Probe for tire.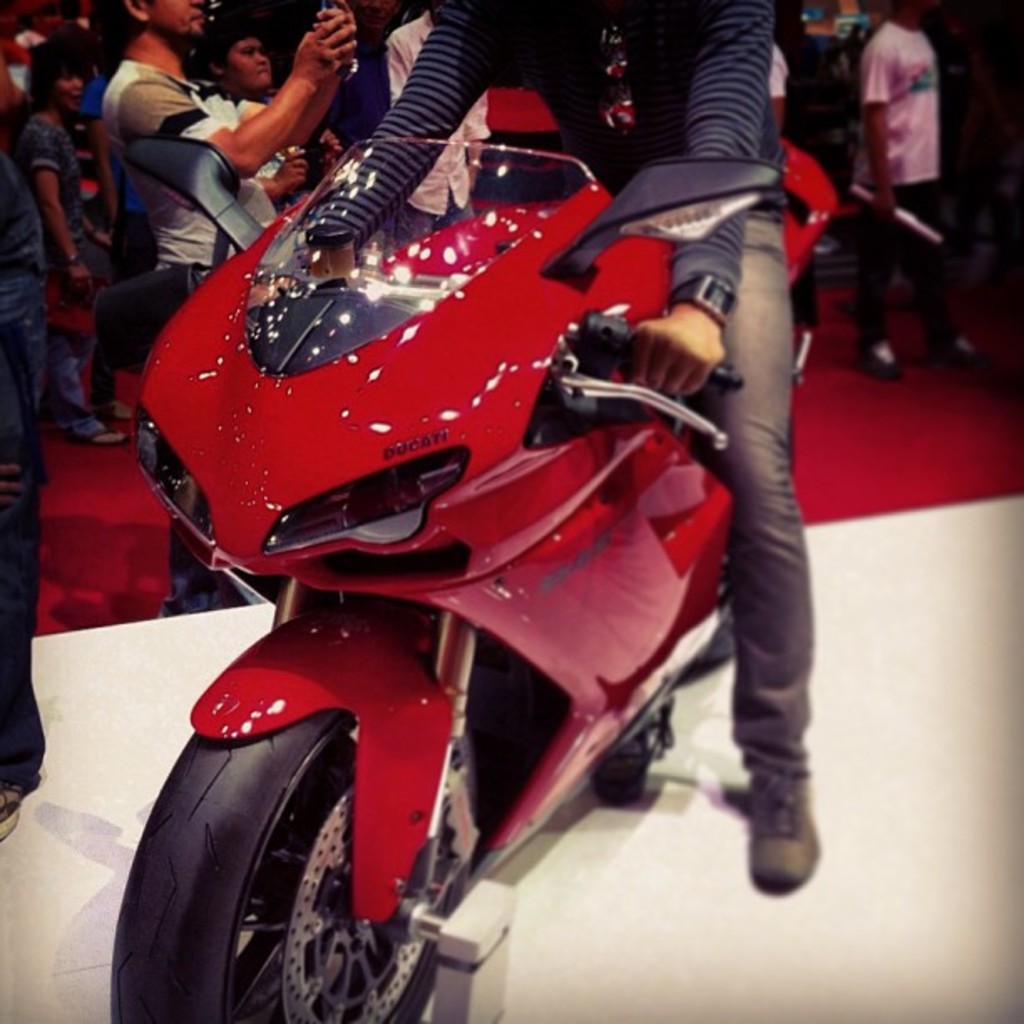
Probe result: Rect(112, 714, 442, 1022).
